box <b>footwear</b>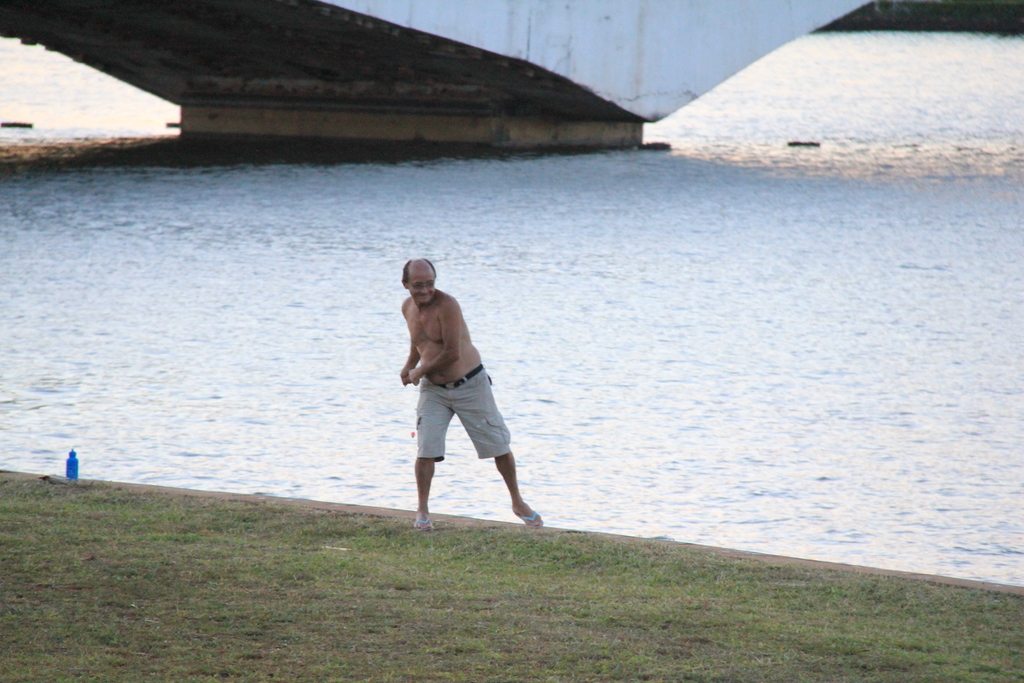
(left=522, top=509, right=547, bottom=529)
